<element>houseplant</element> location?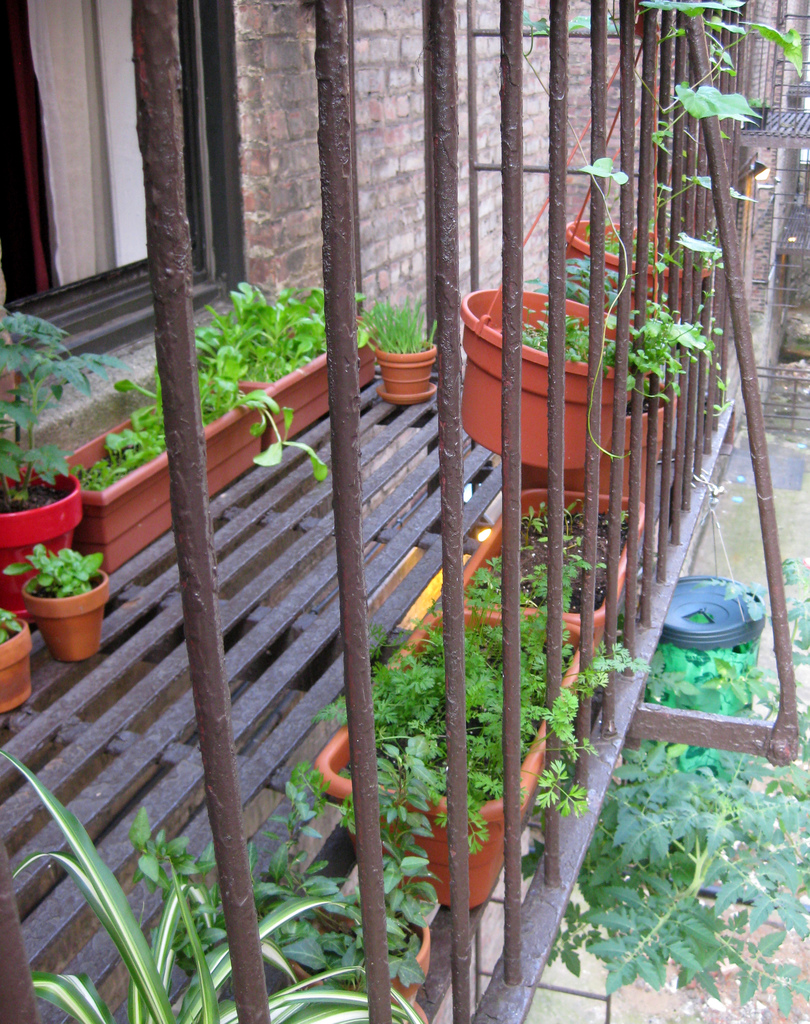
(191, 267, 394, 440)
